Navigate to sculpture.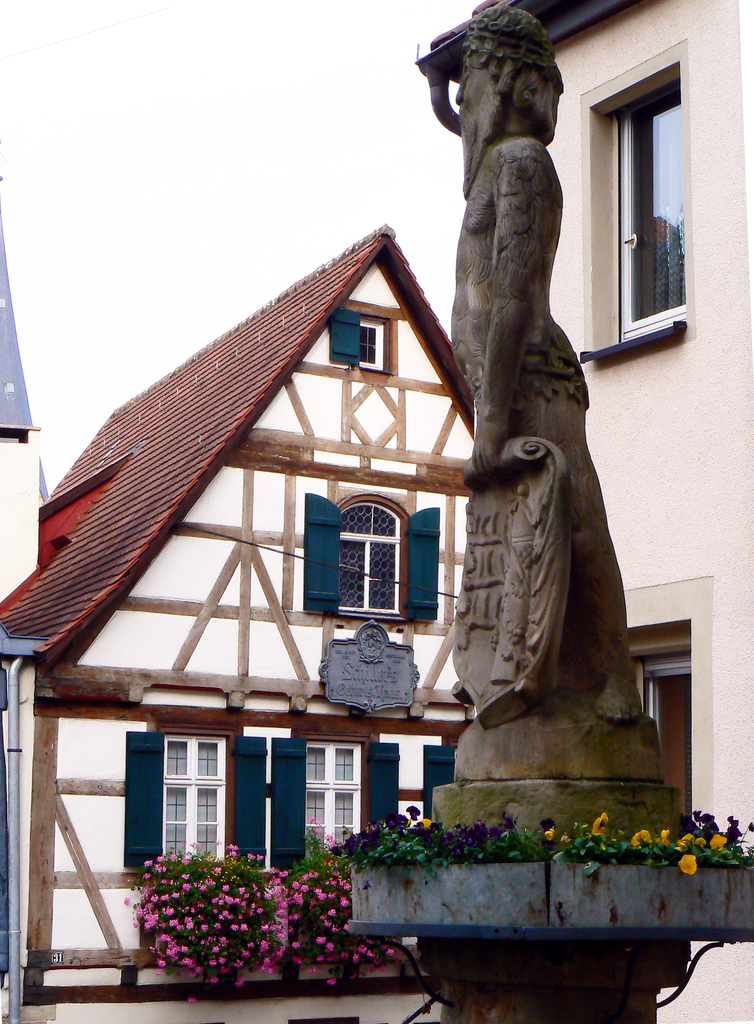
Navigation target: bbox=(422, 1, 637, 801).
